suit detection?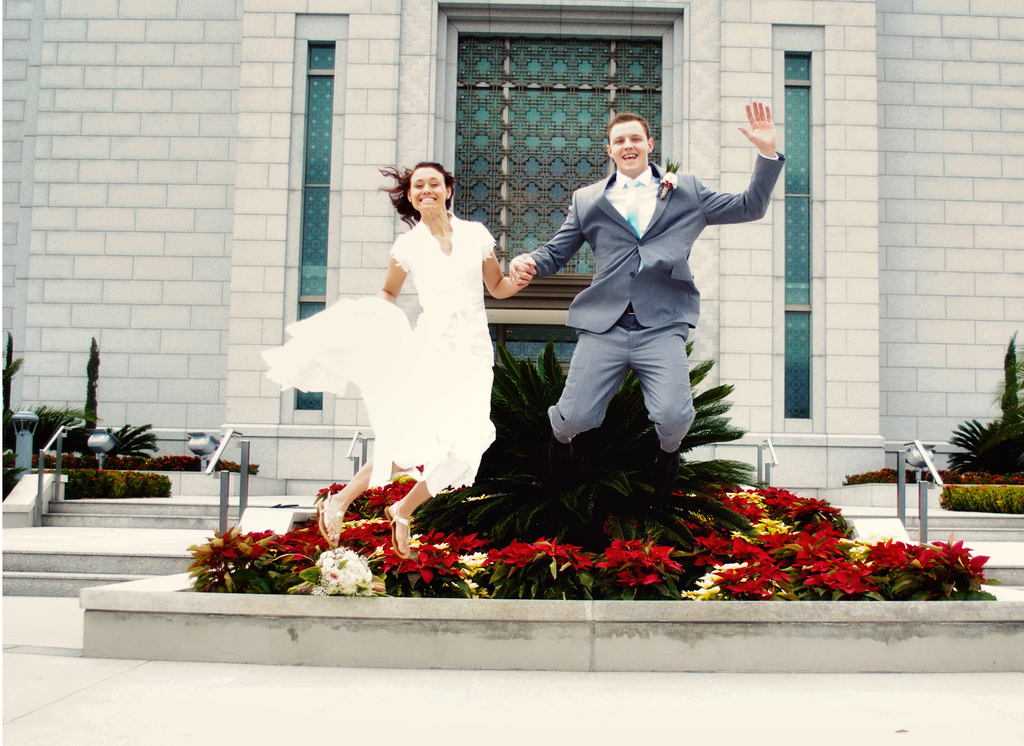
select_region(524, 115, 808, 444)
